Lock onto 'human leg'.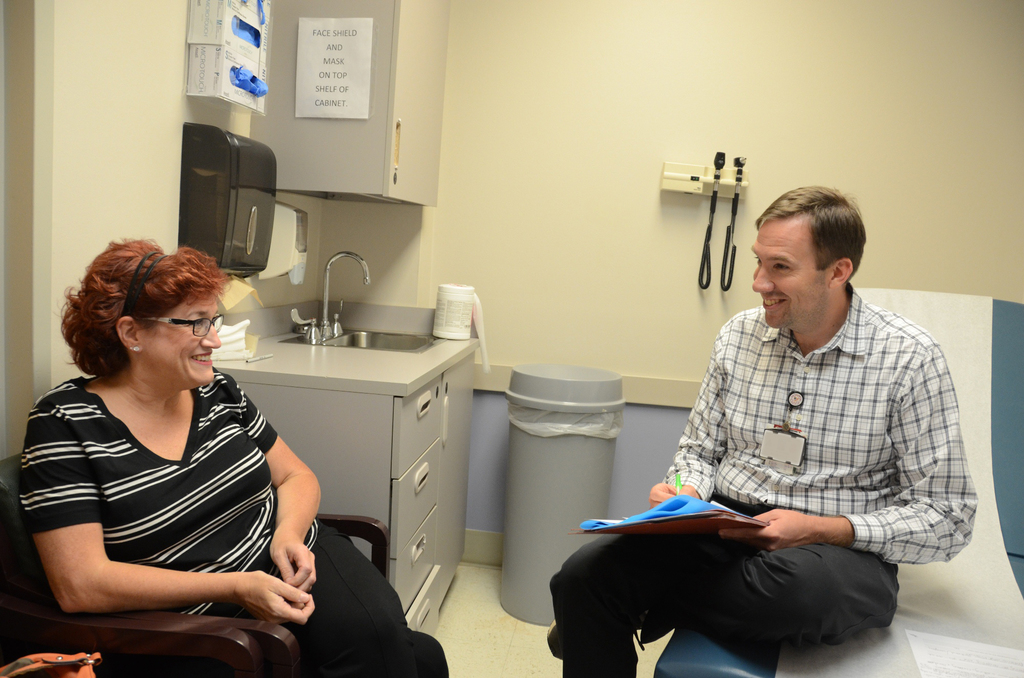
Locked: (310, 526, 421, 677).
